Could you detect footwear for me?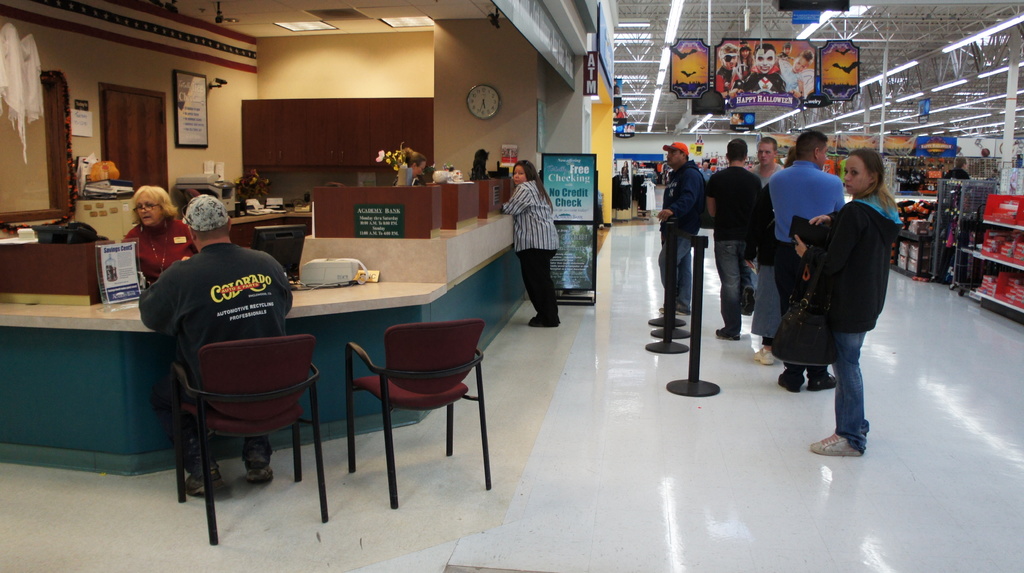
Detection result: rect(186, 473, 227, 494).
